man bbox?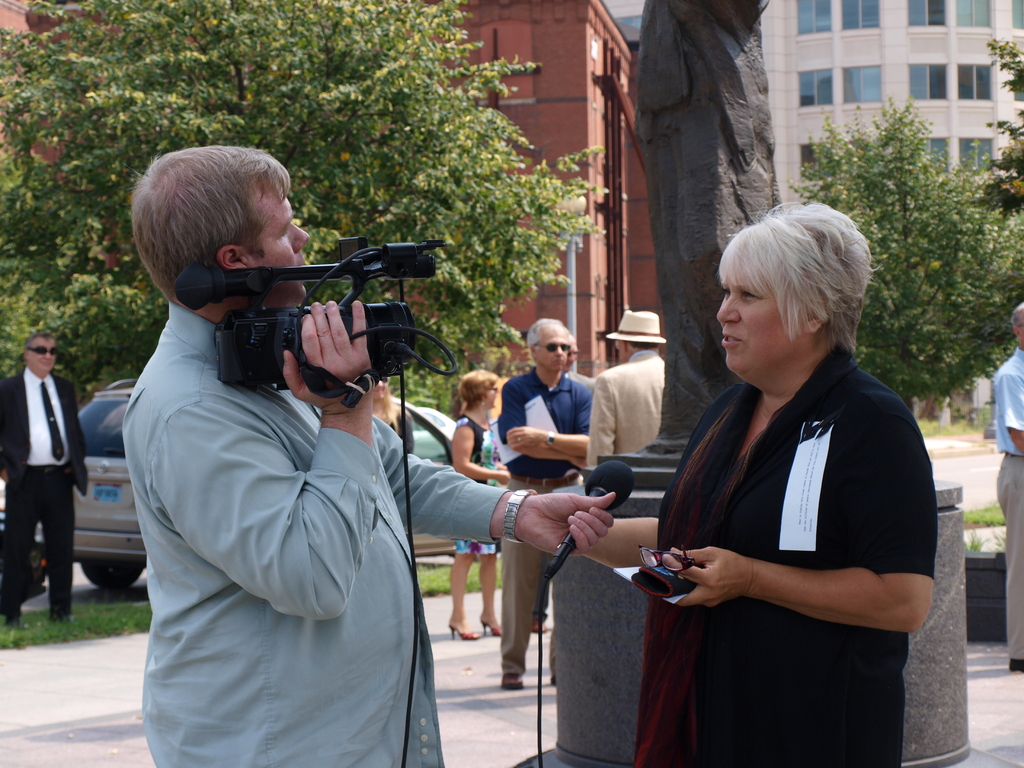
locate(993, 299, 1023, 673)
